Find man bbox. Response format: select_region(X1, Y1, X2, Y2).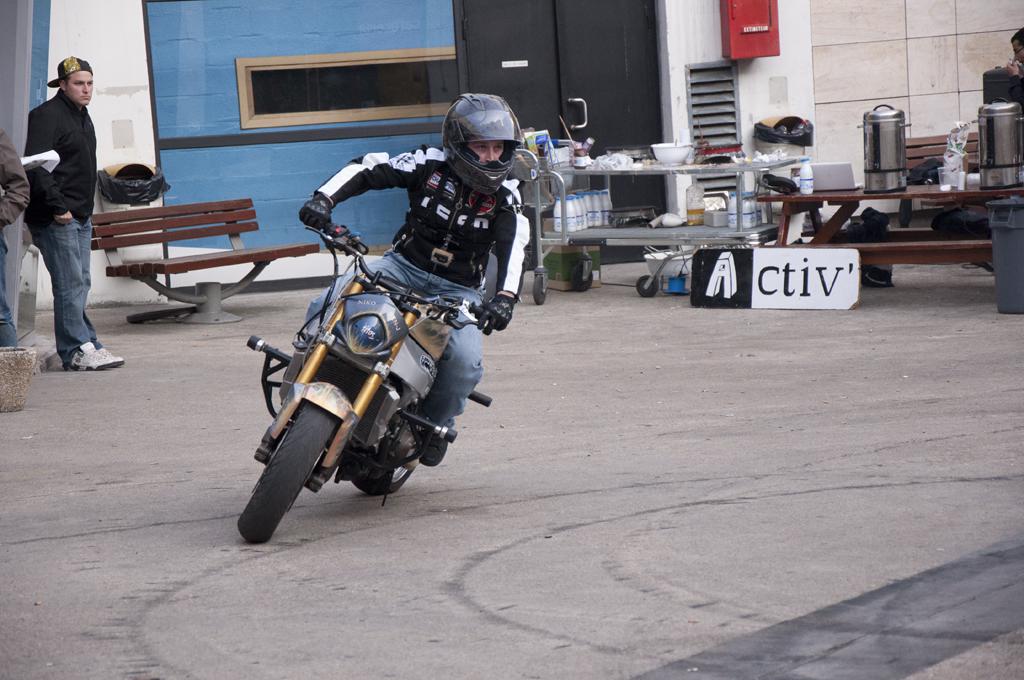
select_region(10, 39, 109, 372).
